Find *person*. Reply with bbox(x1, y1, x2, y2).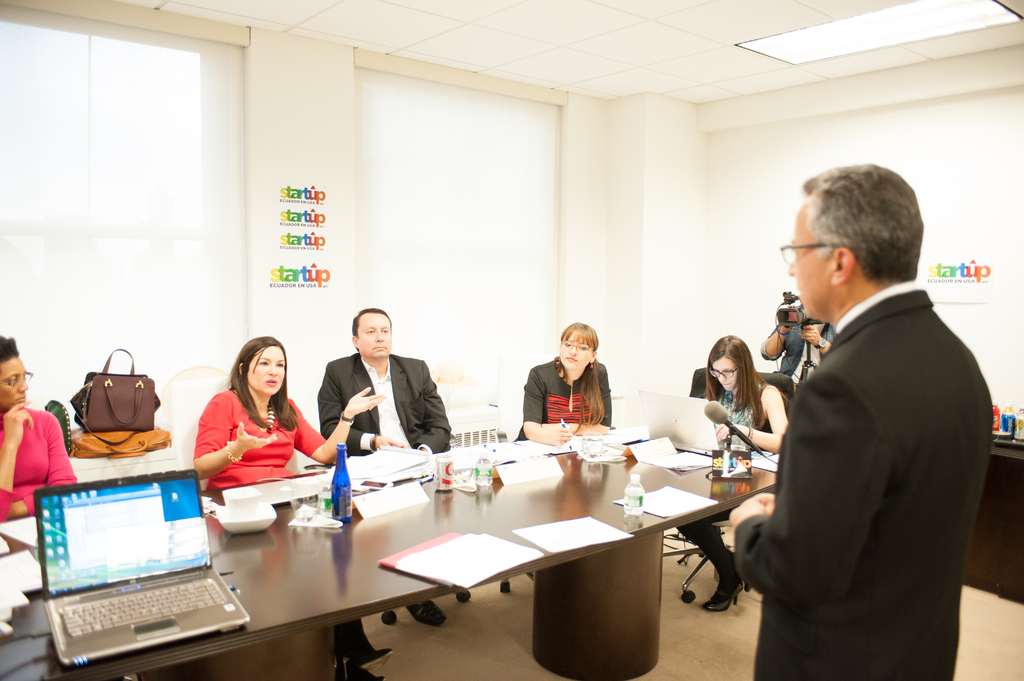
bbox(731, 167, 995, 680).
